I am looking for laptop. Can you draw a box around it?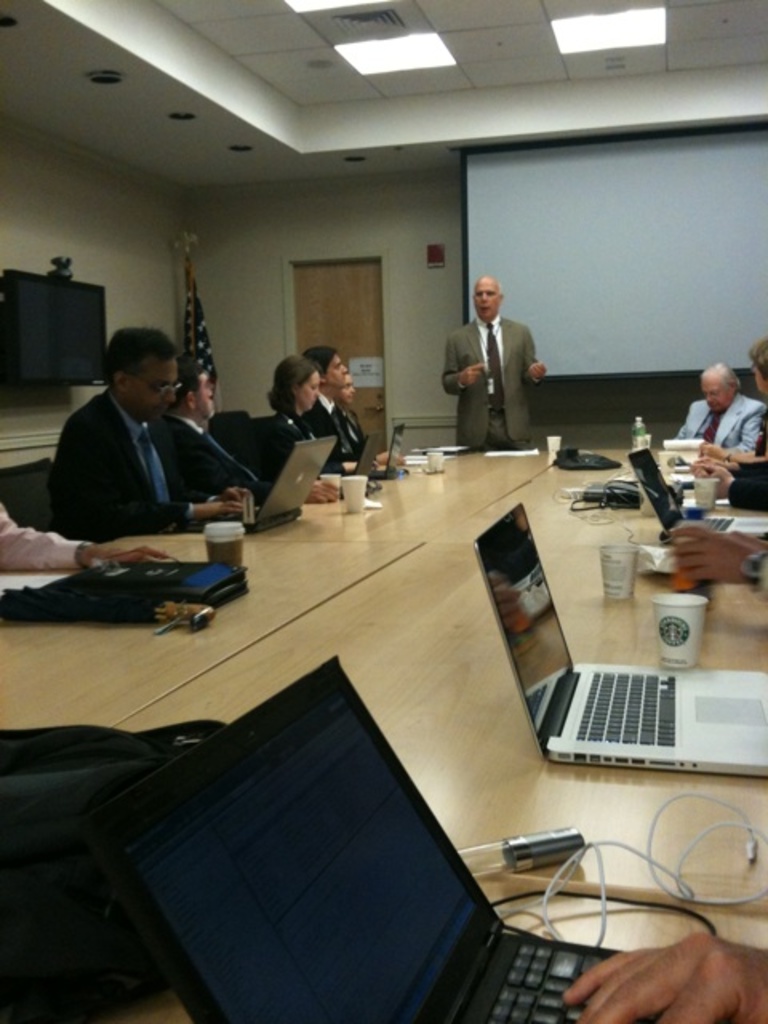
Sure, the bounding box is (x1=368, y1=422, x2=406, y2=480).
